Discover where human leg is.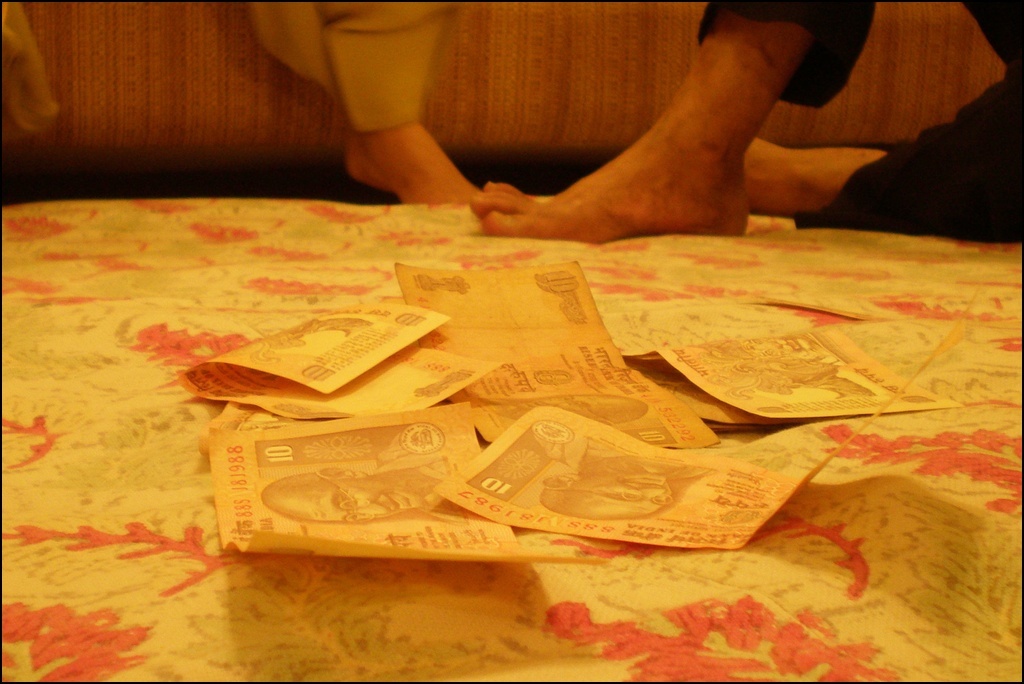
Discovered at Rect(749, 0, 1023, 240).
